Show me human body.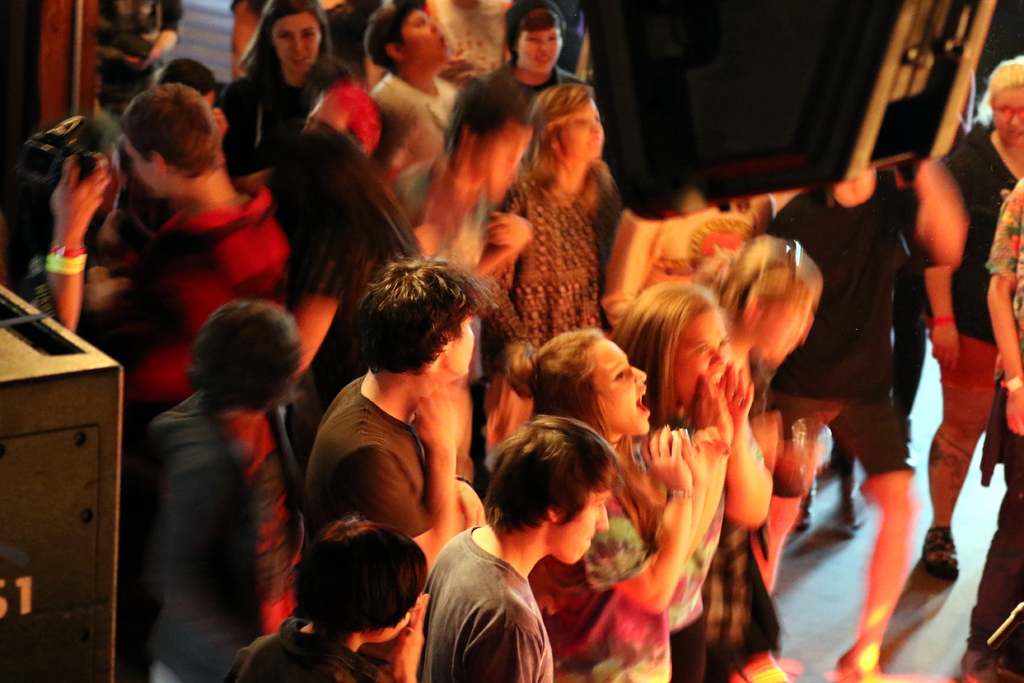
human body is here: detection(294, 262, 524, 615).
